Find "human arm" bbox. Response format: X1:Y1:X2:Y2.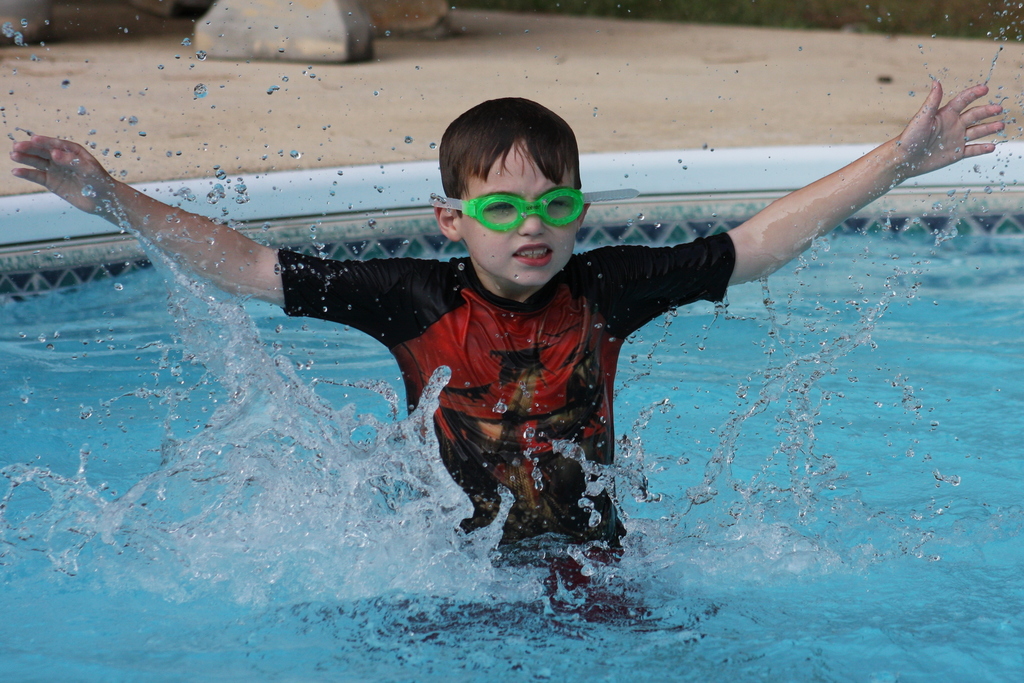
625:80:980:337.
